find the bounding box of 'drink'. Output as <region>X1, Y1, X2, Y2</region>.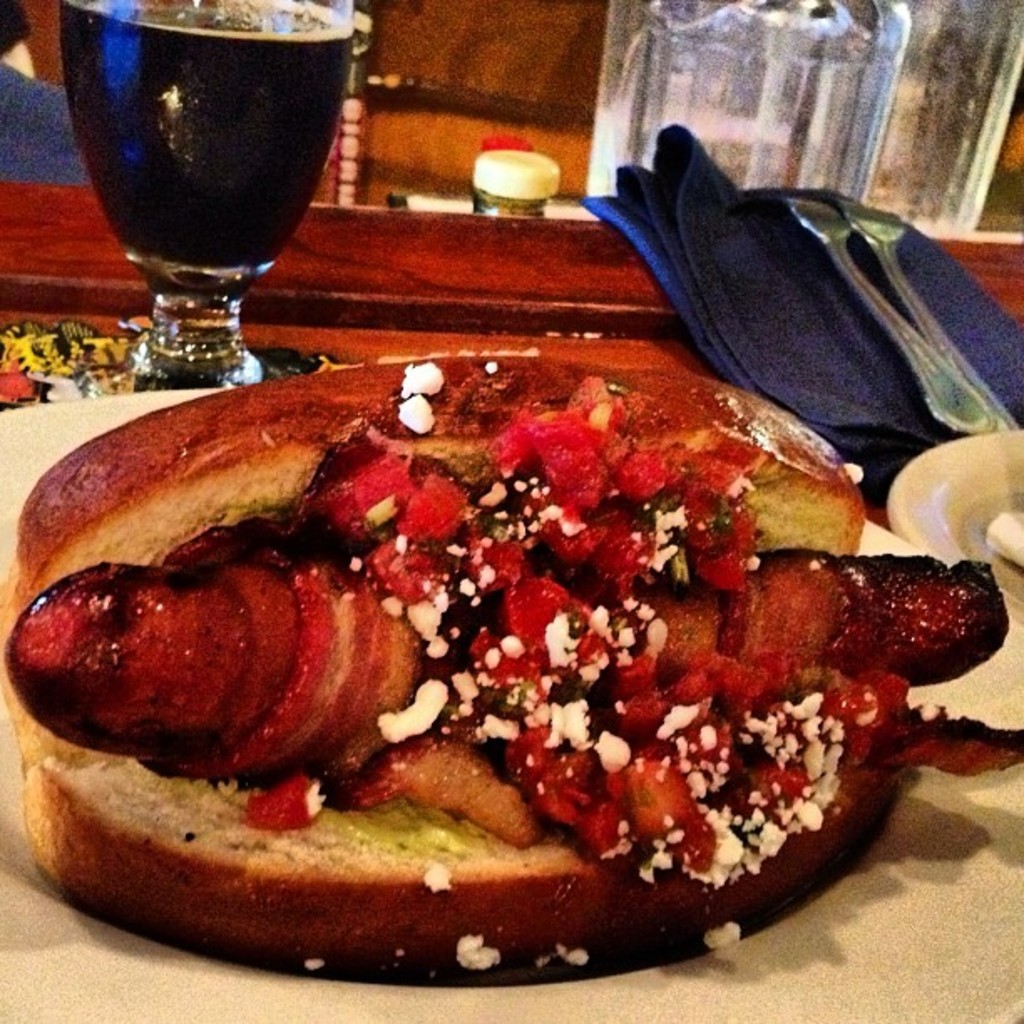
<region>38, 0, 371, 388</region>.
